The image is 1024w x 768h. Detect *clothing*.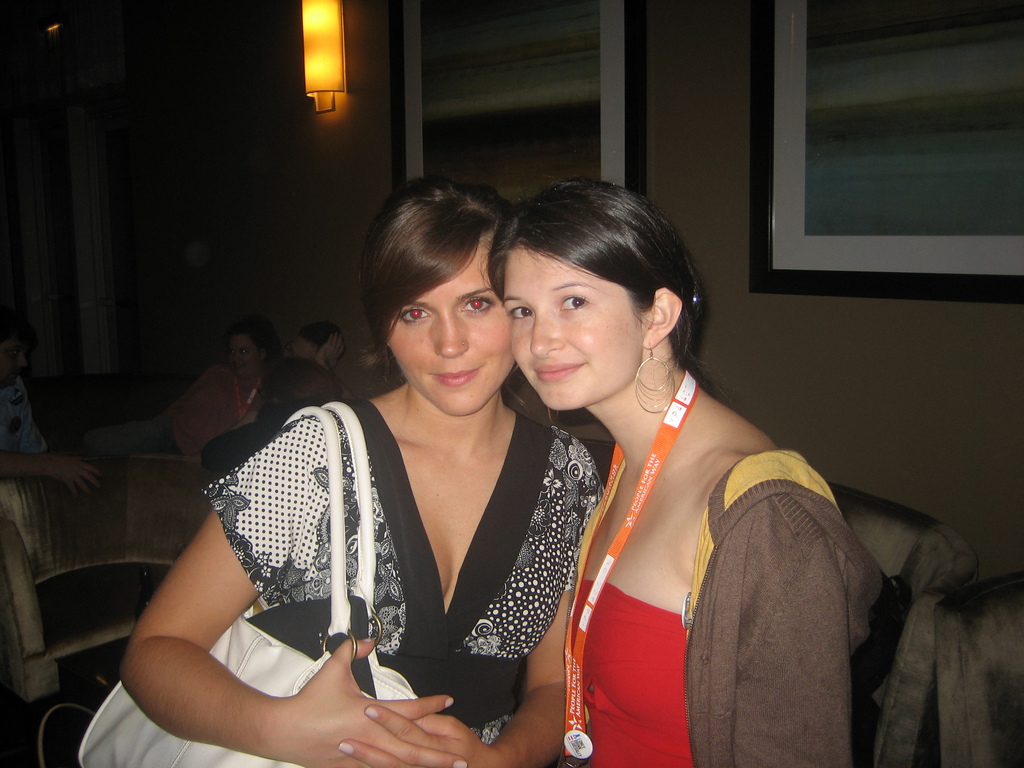
Detection: 193:427:280:477.
